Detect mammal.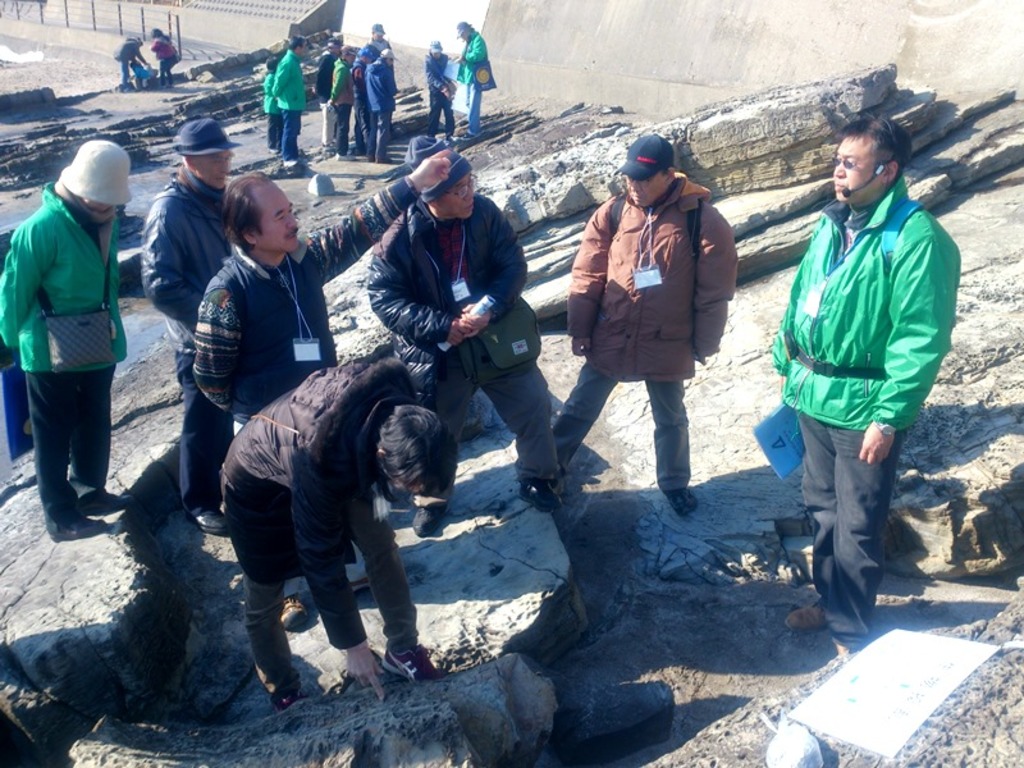
Detected at [x1=268, y1=37, x2=307, y2=146].
